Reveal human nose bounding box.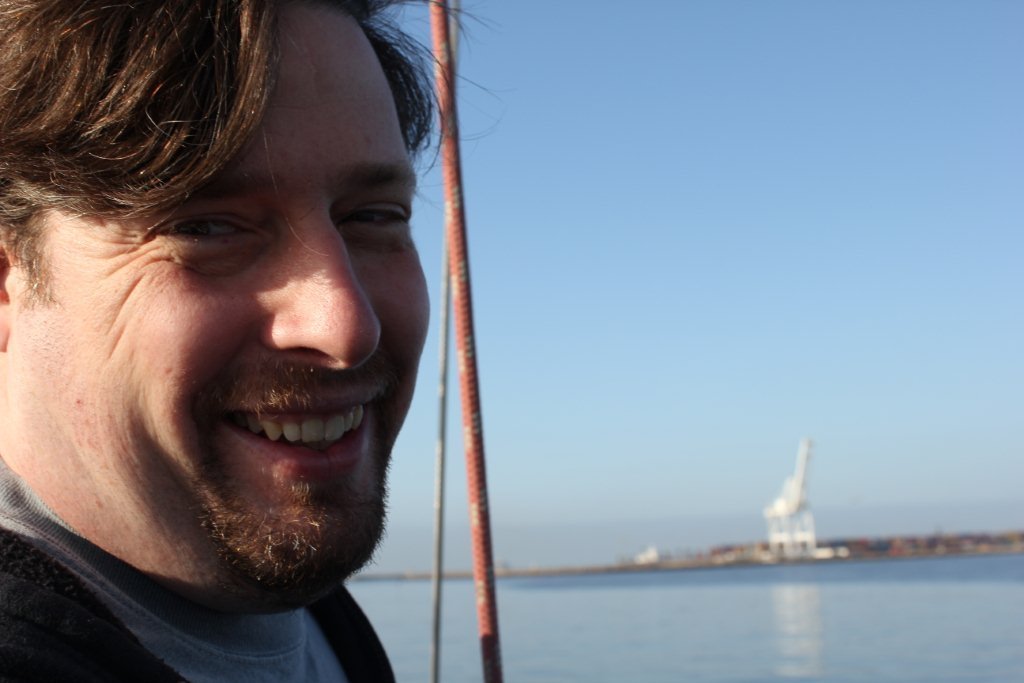
Revealed: x1=255, y1=201, x2=381, y2=369.
